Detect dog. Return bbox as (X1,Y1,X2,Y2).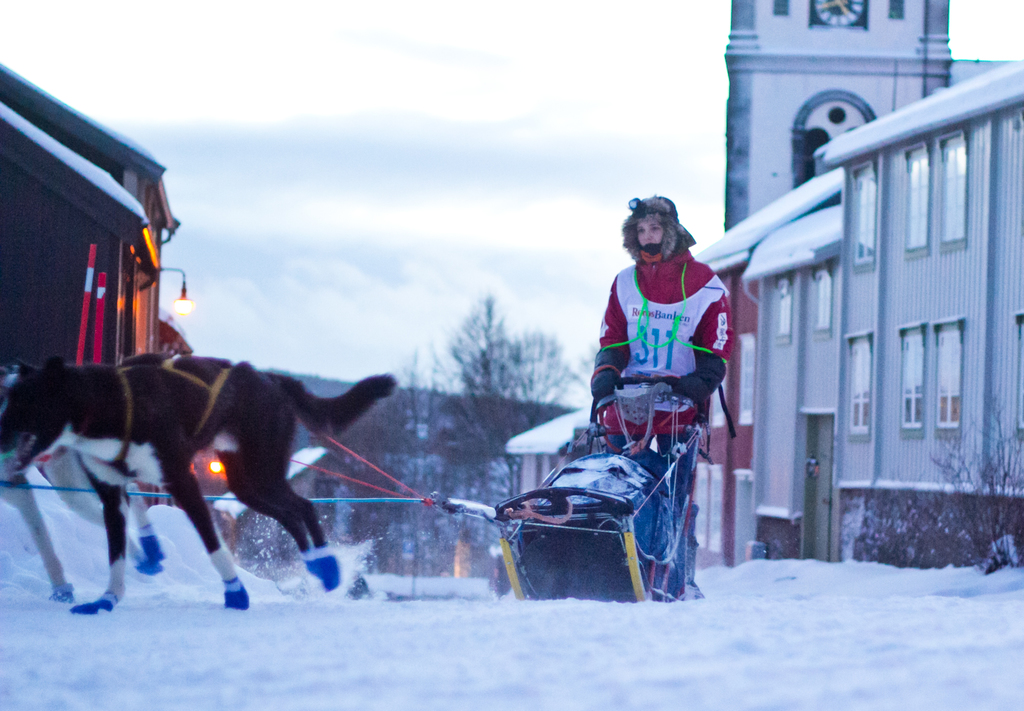
(0,343,184,616).
